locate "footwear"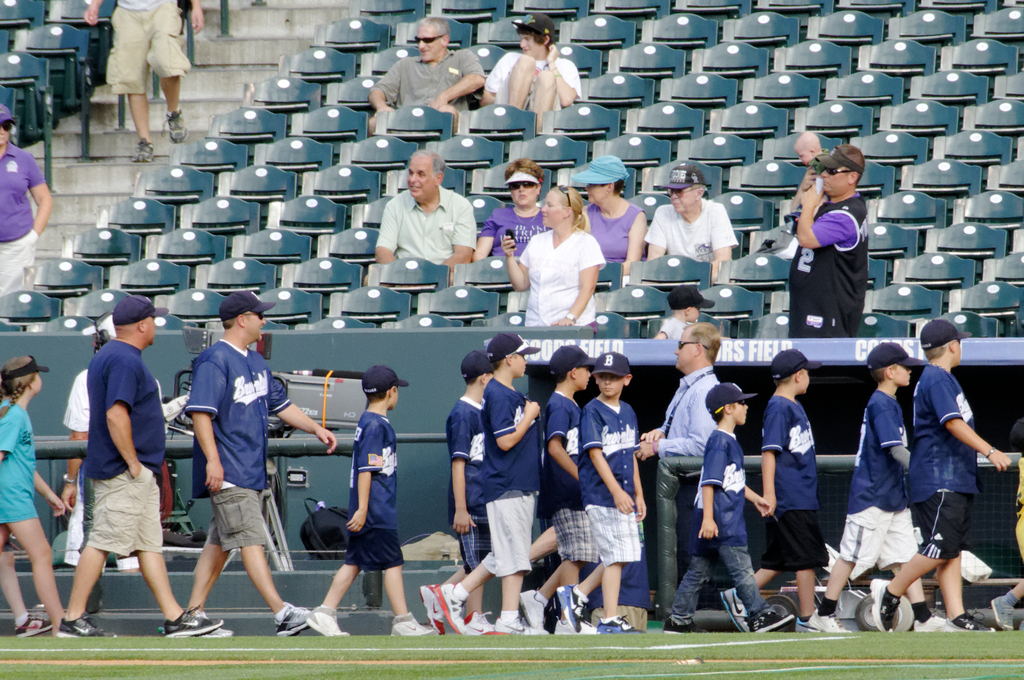
<bbox>275, 595, 320, 635</bbox>
